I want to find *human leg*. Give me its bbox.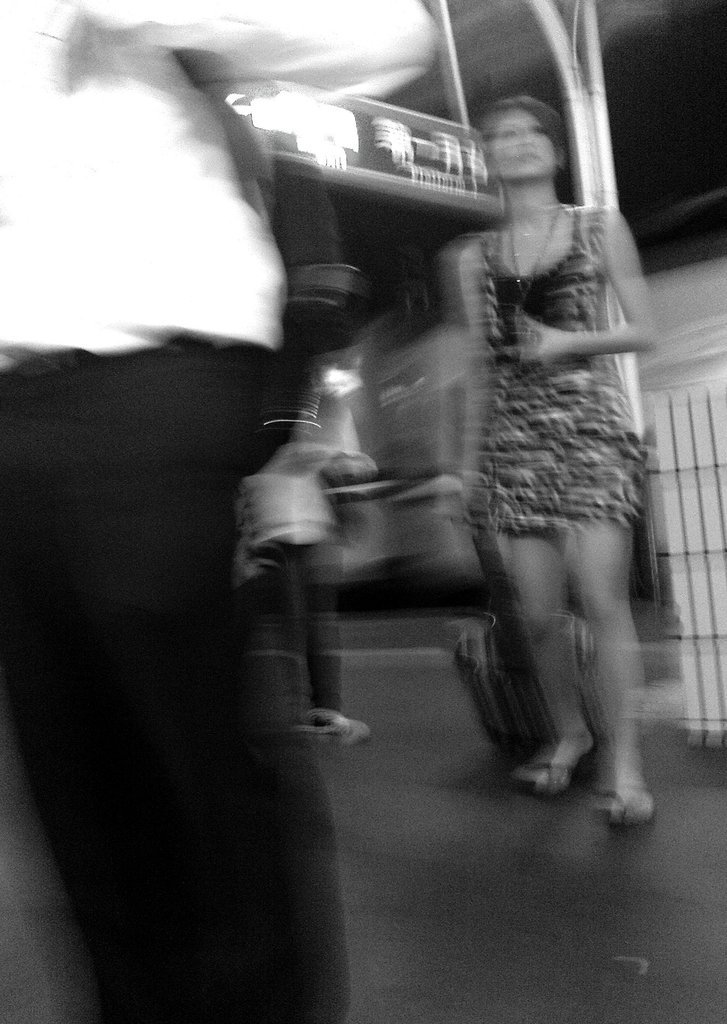
512,524,594,794.
